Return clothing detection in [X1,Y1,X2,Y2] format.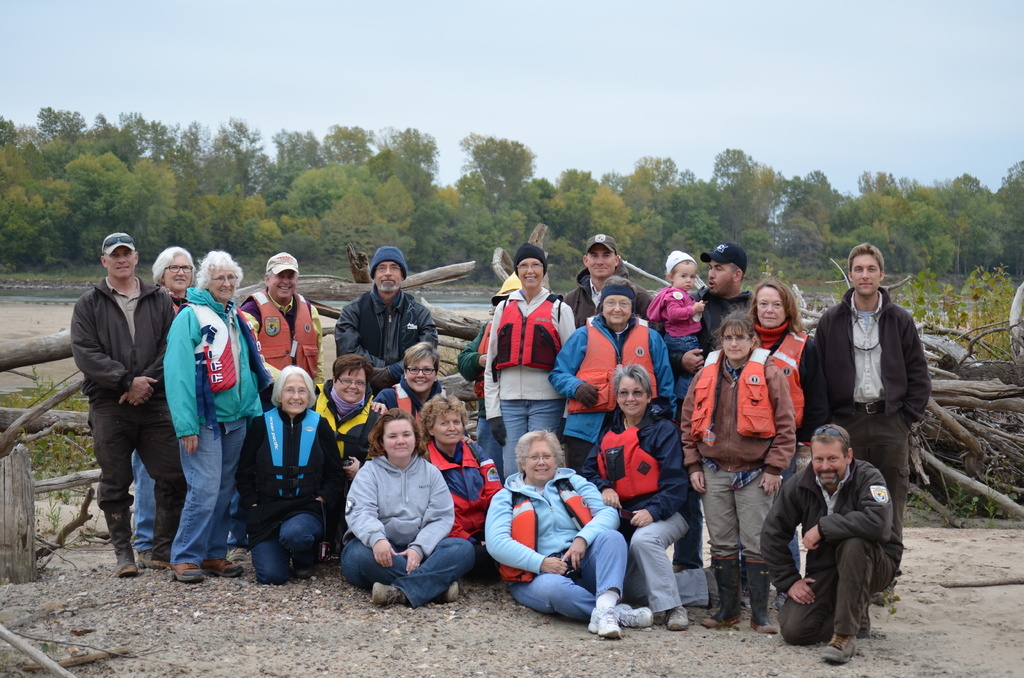
[775,432,897,656].
